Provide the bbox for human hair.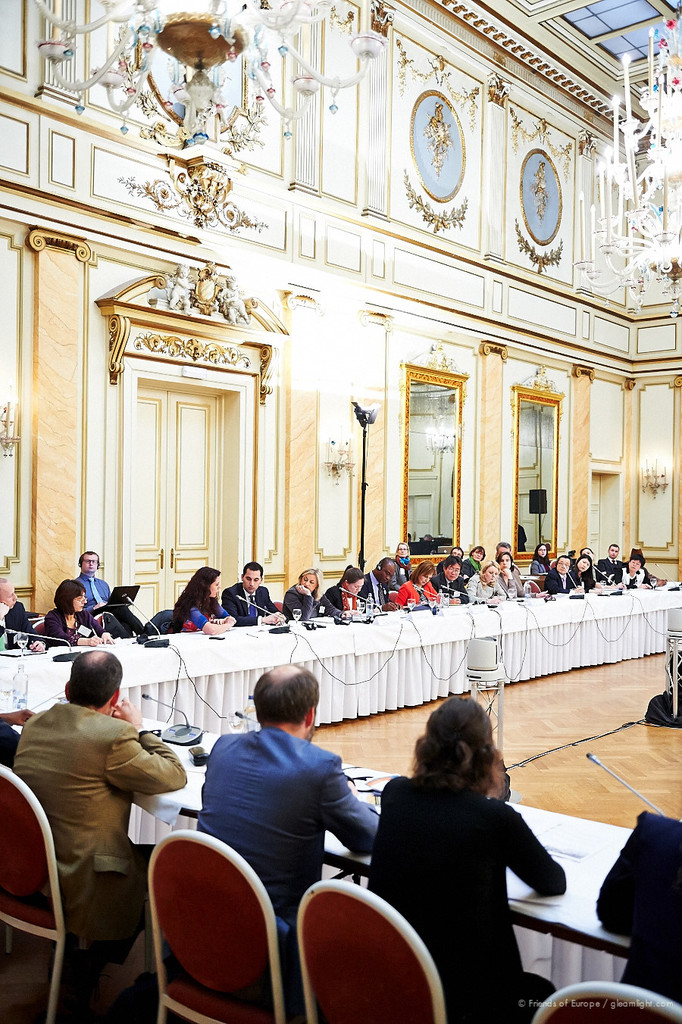
376, 555, 395, 569.
